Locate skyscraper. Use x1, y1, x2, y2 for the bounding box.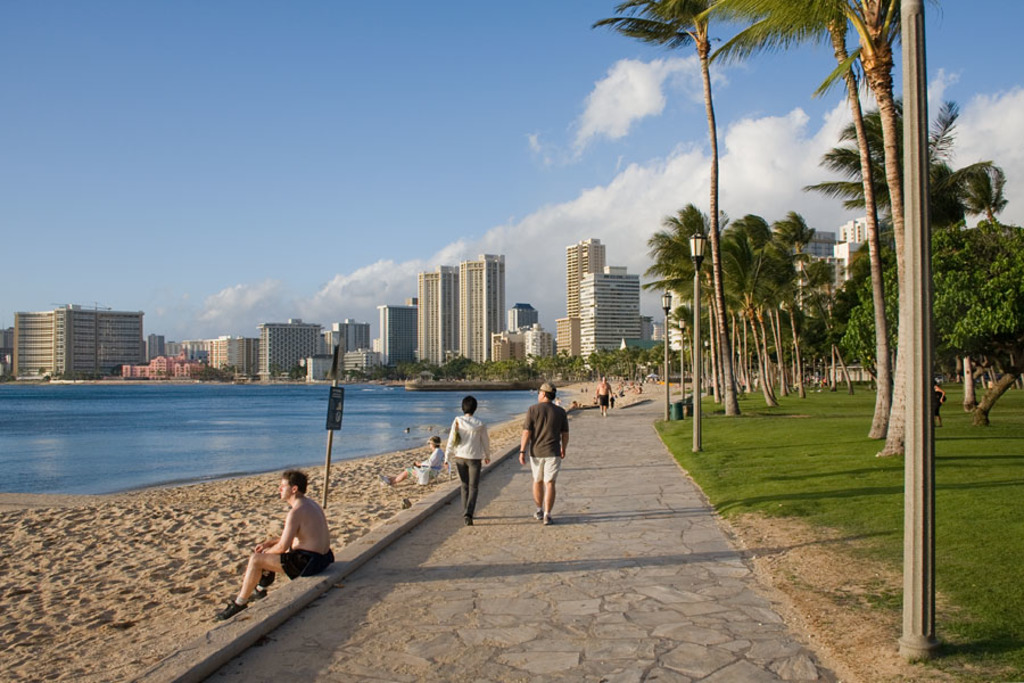
143, 336, 256, 385.
